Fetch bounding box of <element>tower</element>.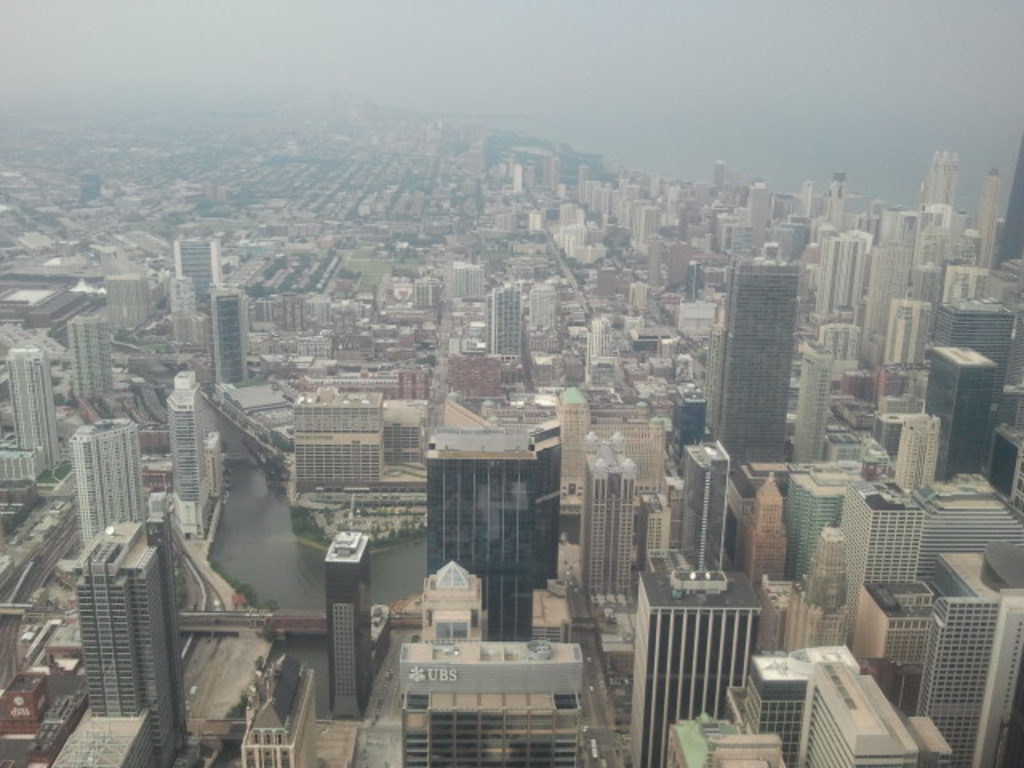
Bbox: l=706, t=235, r=800, b=464.
